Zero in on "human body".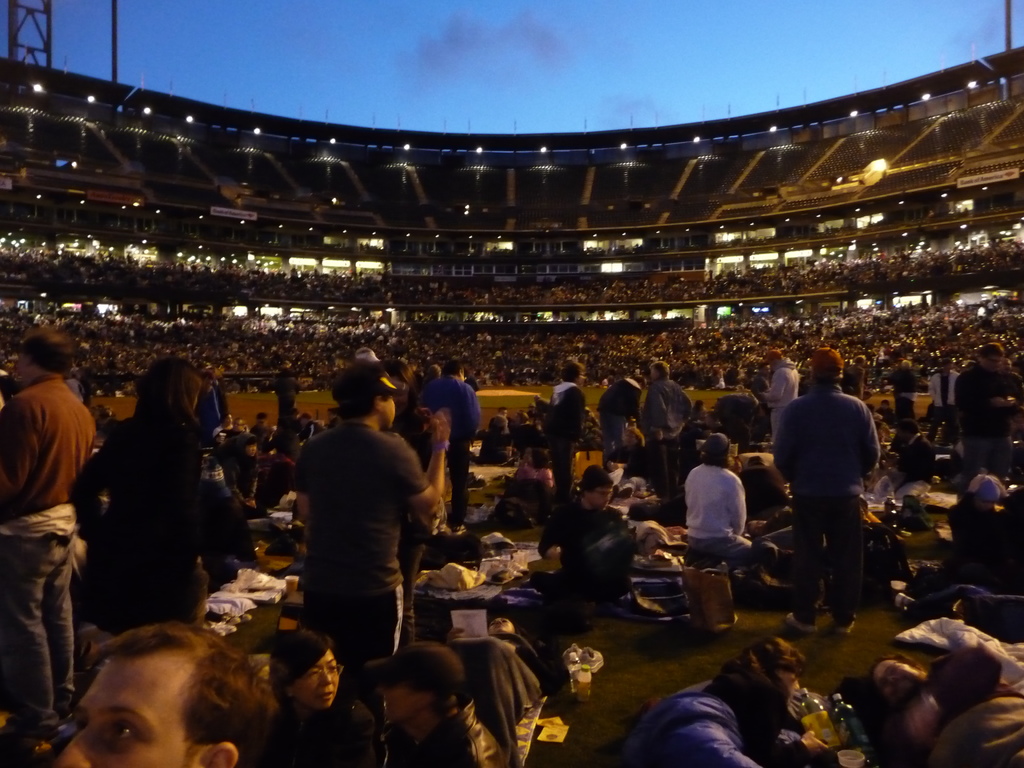
Zeroed in: 261, 316, 276, 331.
